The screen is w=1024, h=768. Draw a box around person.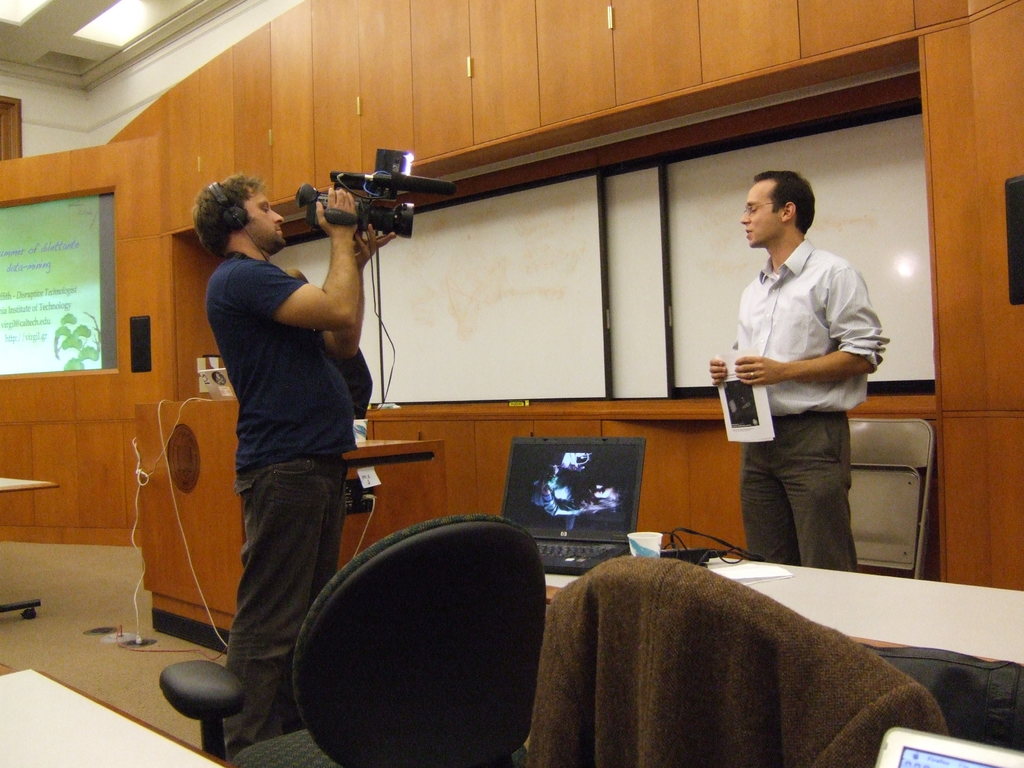
{"left": 191, "top": 173, "right": 397, "bottom": 763}.
